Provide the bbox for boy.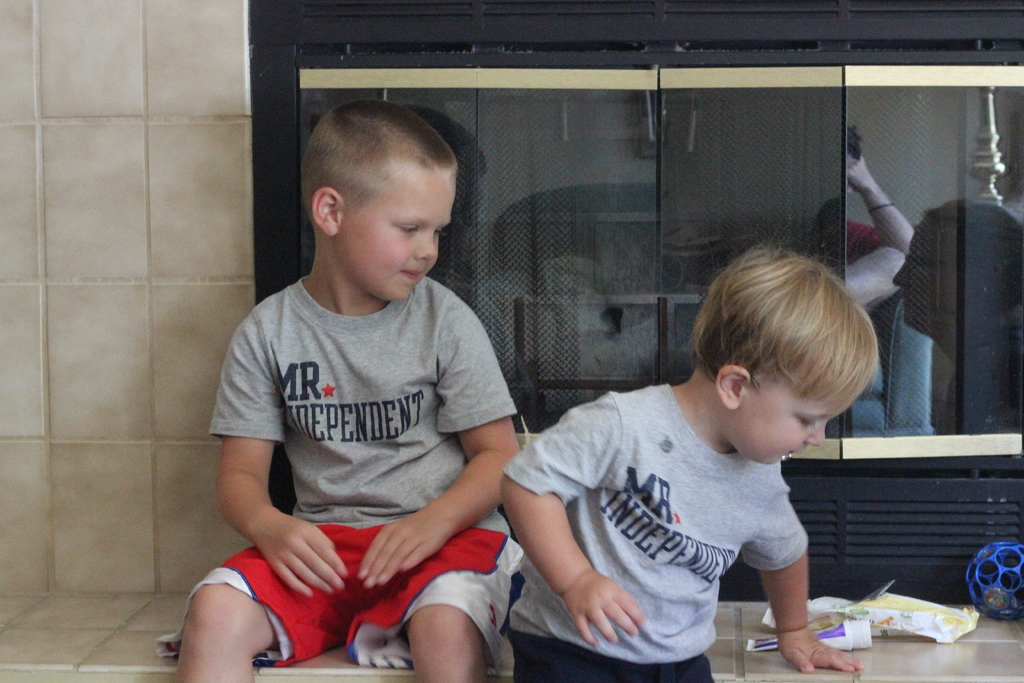
bbox(499, 229, 883, 682).
